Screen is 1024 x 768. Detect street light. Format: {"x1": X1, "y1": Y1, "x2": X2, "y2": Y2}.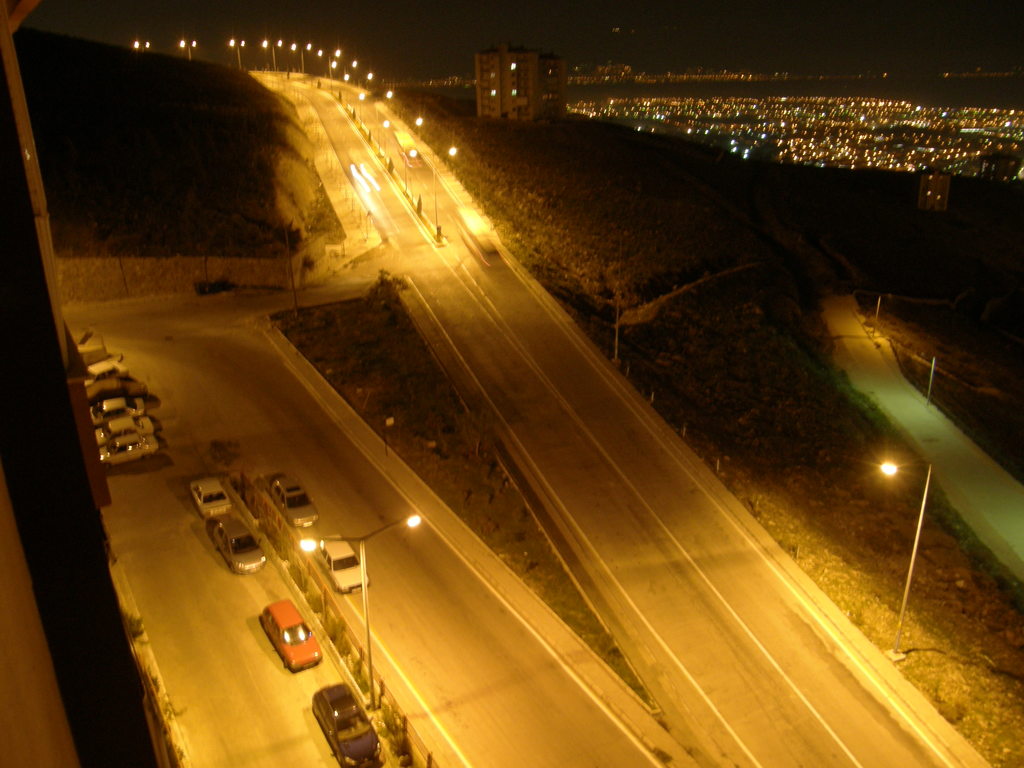
{"x1": 330, "y1": 55, "x2": 360, "y2": 79}.
